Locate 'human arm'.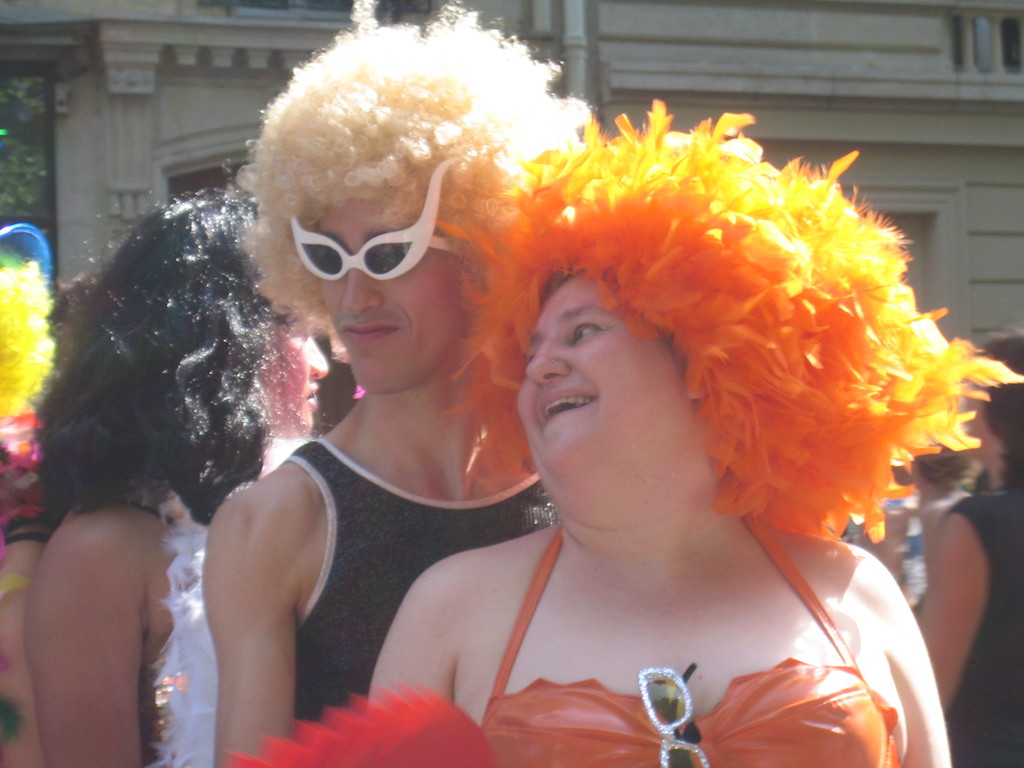
Bounding box: bbox(32, 474, 164, 739).
